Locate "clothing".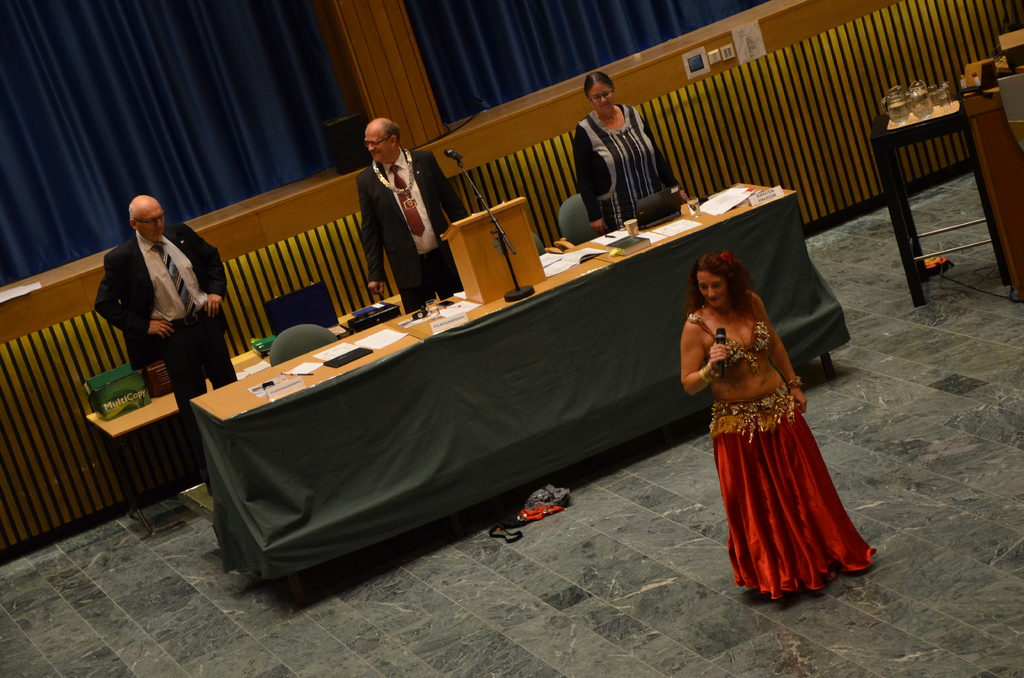
Bounding box: detection(572, 97, 676, 232).
